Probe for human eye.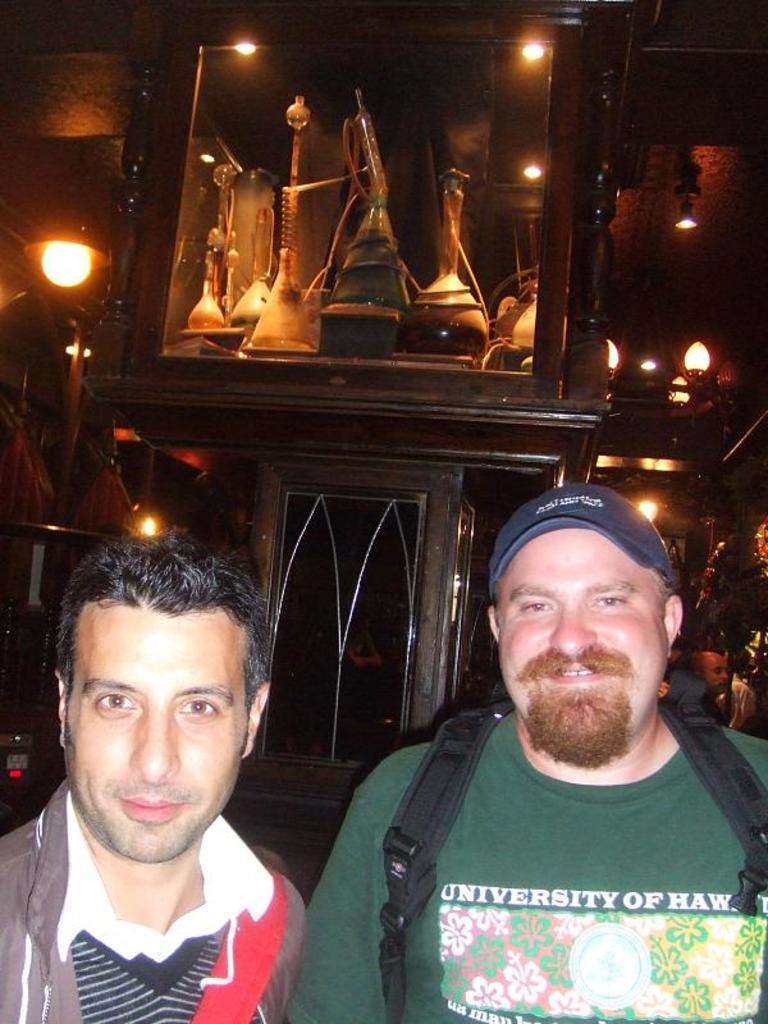
Probe result: left=174, top=696, right=224, bottom=719.
